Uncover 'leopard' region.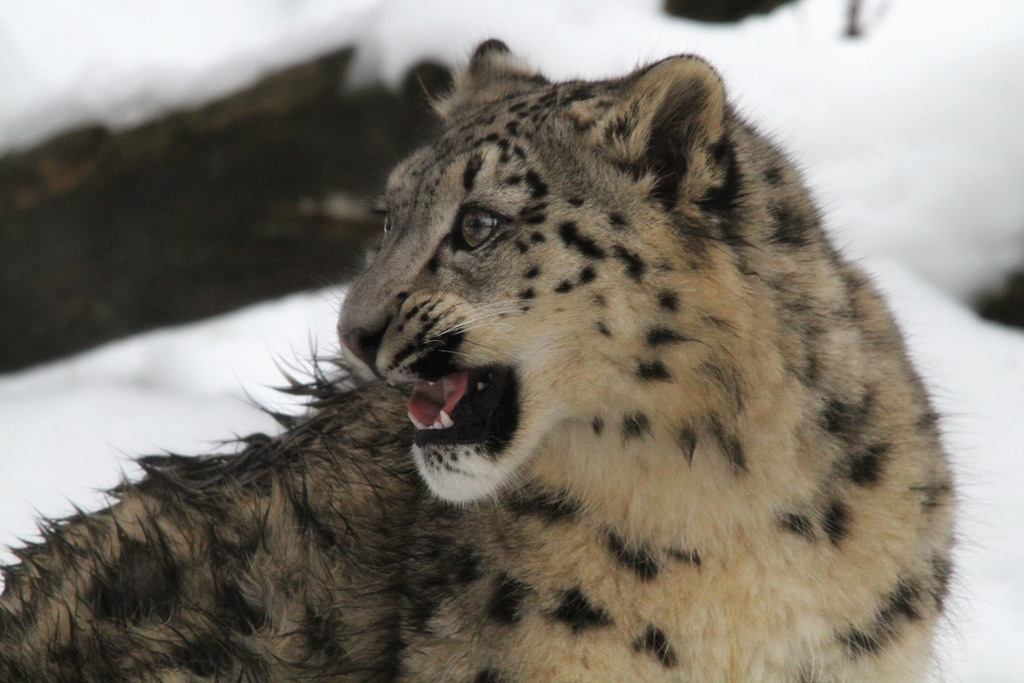
Uncovered: 0:33:1006:682.
